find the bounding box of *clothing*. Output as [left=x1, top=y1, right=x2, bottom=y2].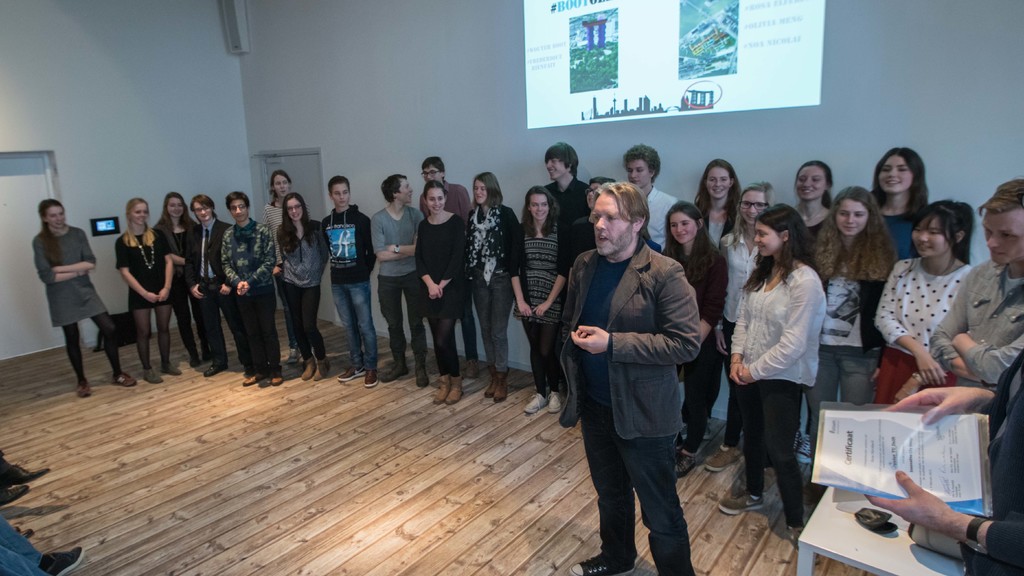
[left=926, top=246, right=1023, bottom=406].
